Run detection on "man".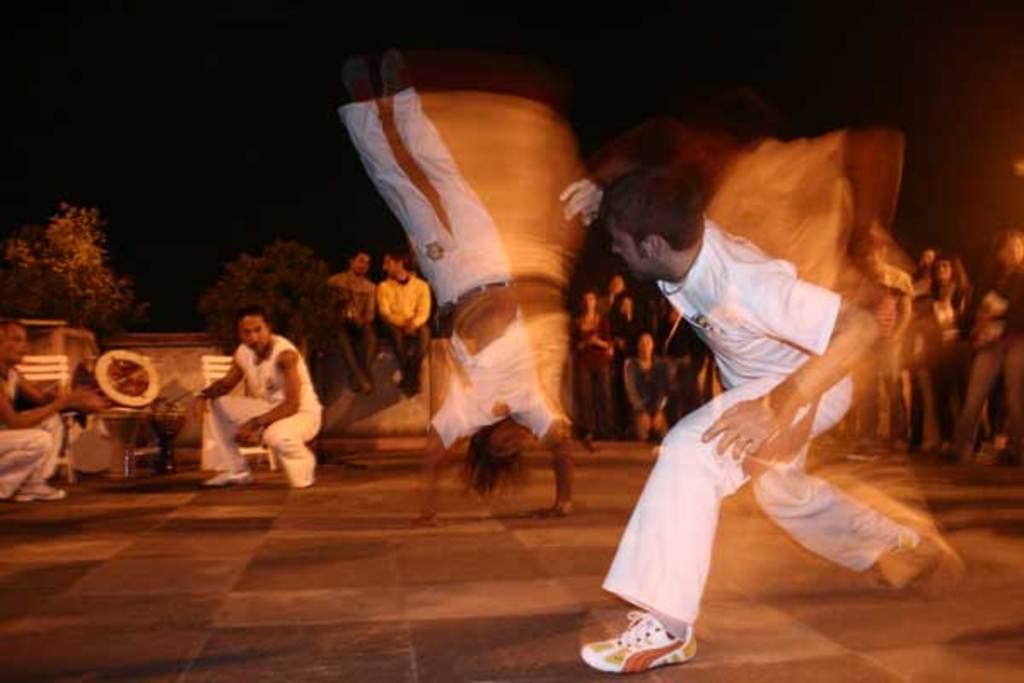
Result: crop(324, 246, 374, 398).
